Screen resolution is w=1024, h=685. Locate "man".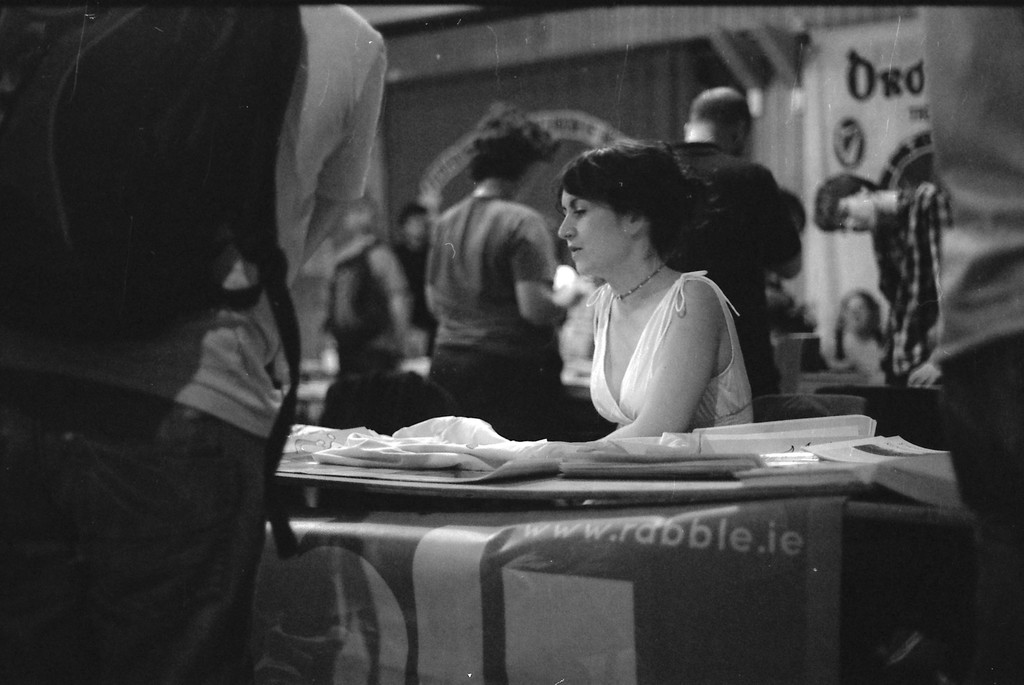
bbox=(0, 0, 385, 684).
